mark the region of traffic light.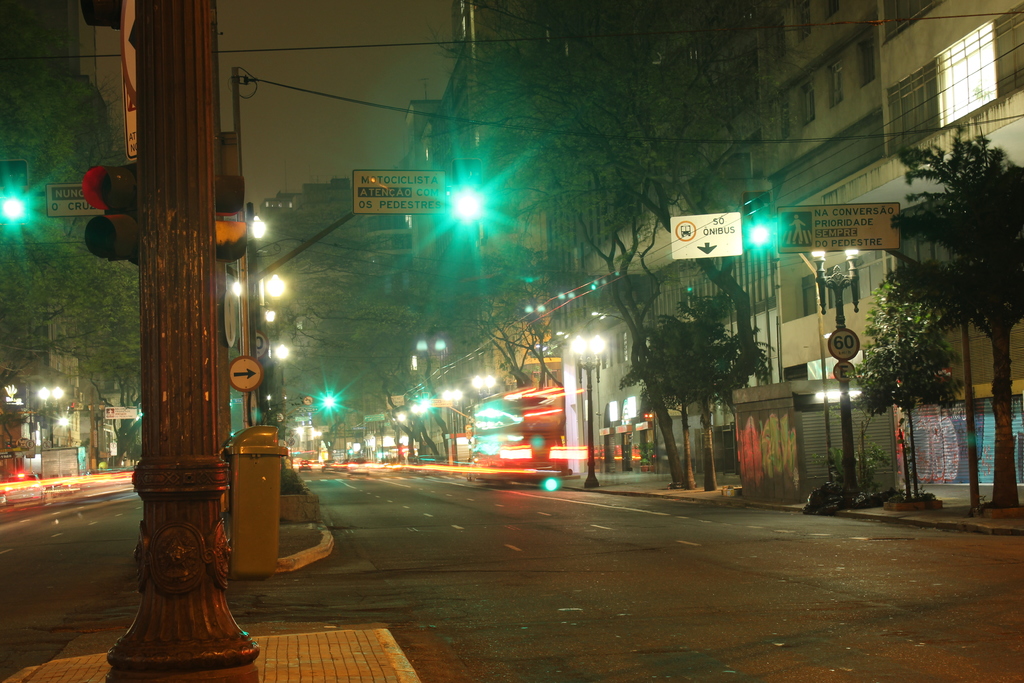
Region: (x1=68, y1=400, x2=74, y2=413).
